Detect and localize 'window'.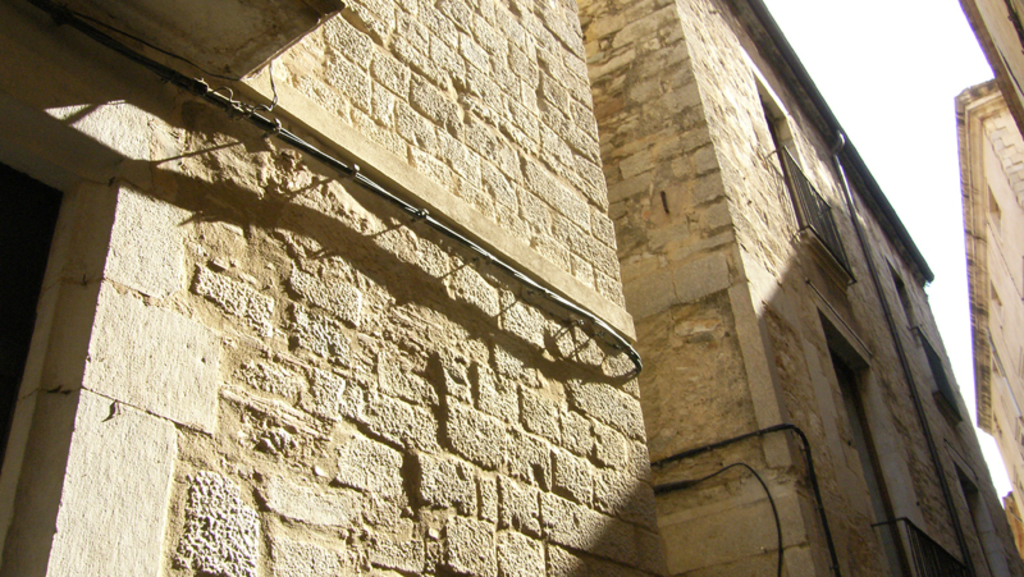
Localized at (814, 311, 934, 576).
